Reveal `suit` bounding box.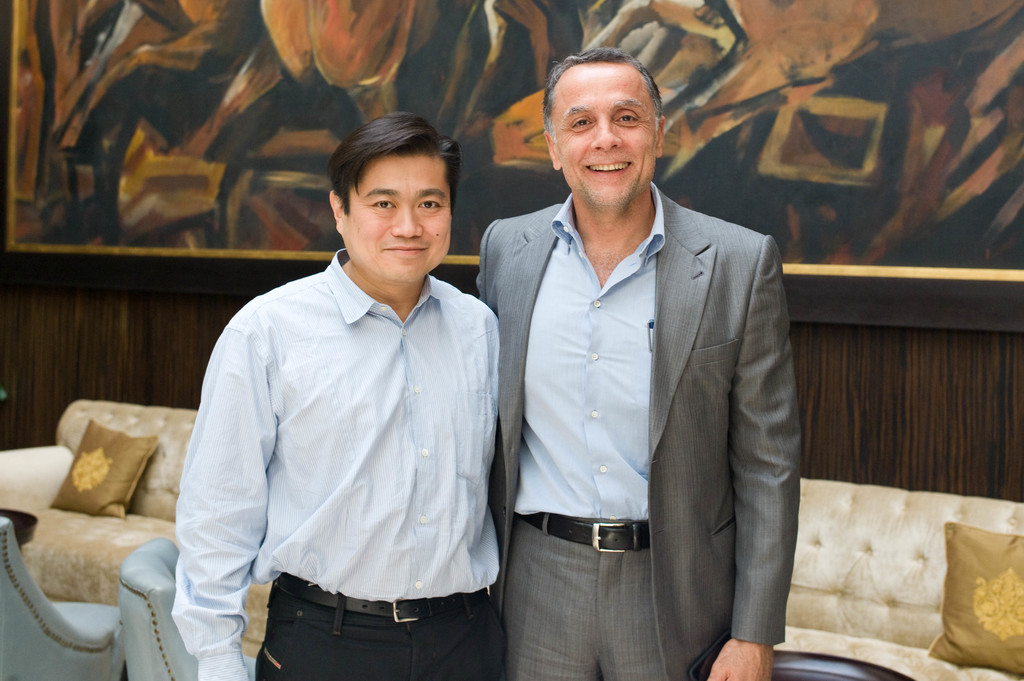
Revealed: [474, 110, 803, 680].
